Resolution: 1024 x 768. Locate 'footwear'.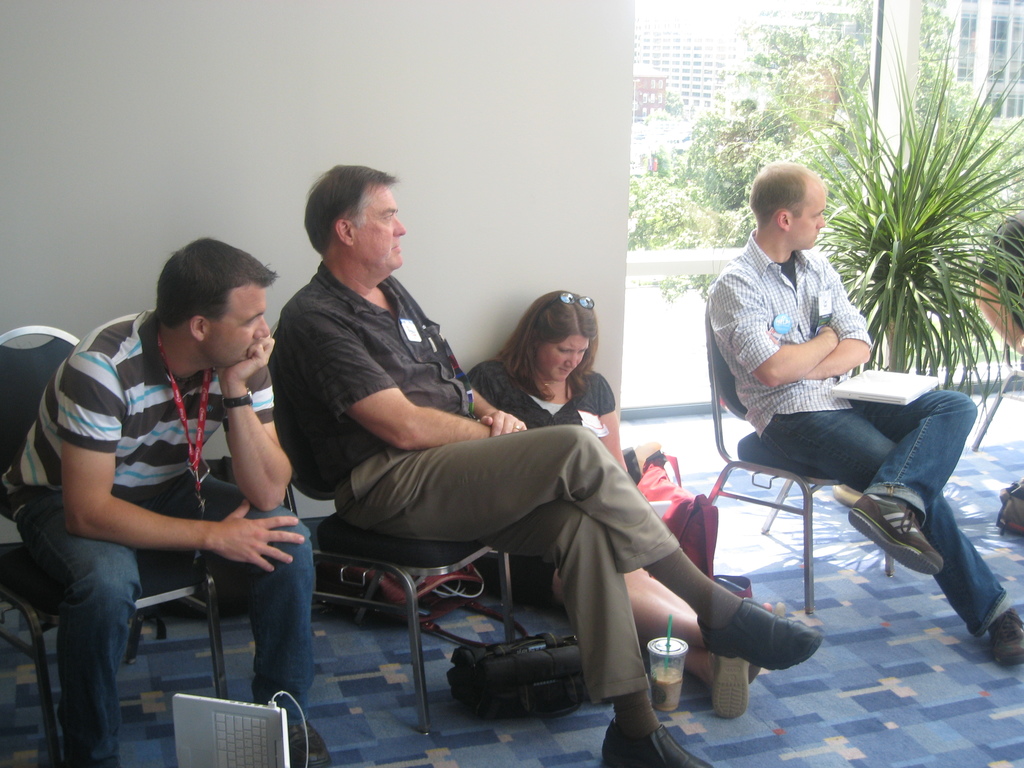
region(716, 611, 821, 692).
